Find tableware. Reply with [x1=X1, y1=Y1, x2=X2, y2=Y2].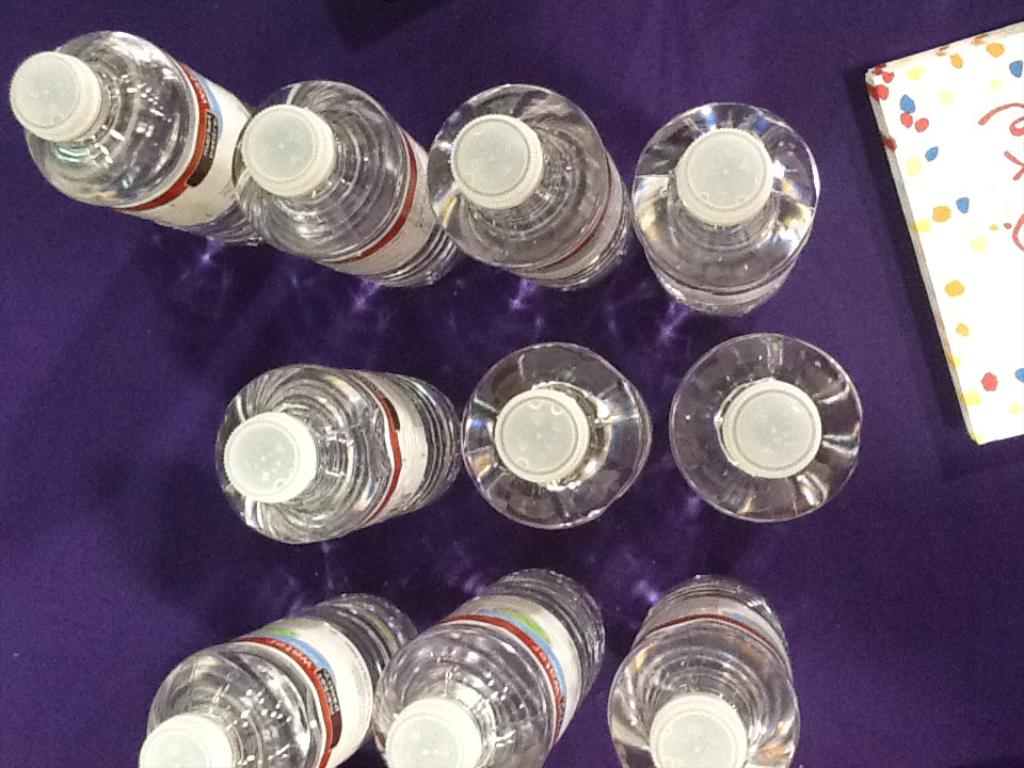
[x1=639, y1=97, x2=835, y2=313].
